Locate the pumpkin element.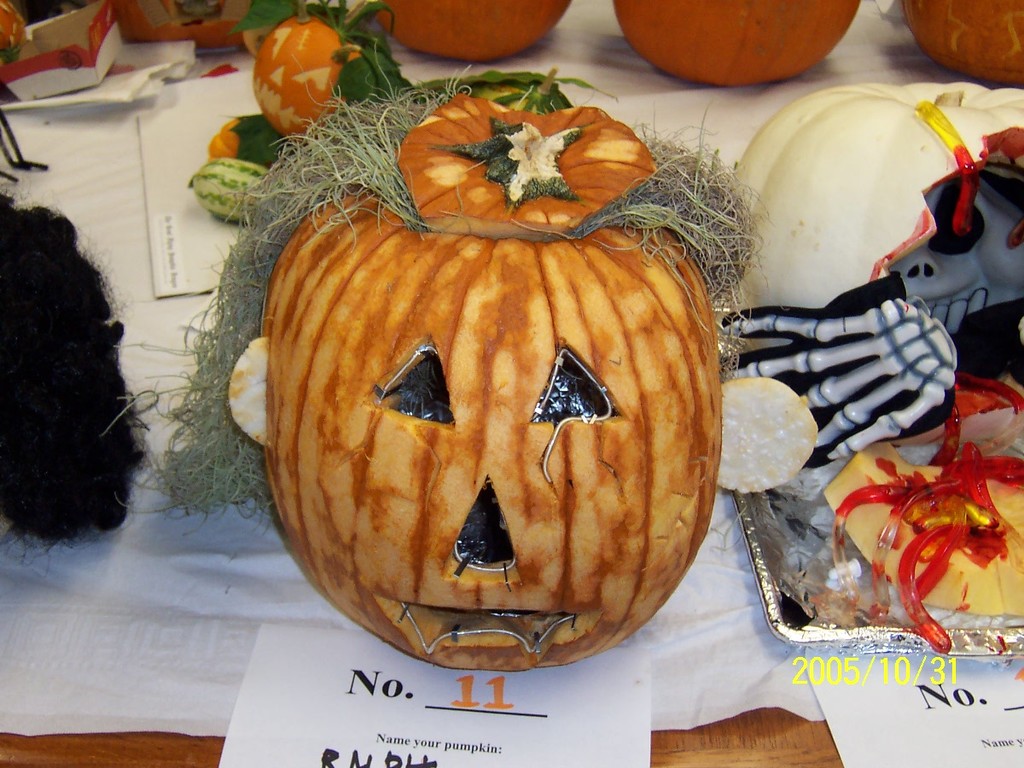
Element bbox: <region>369, 0, 573, 62</region>.
